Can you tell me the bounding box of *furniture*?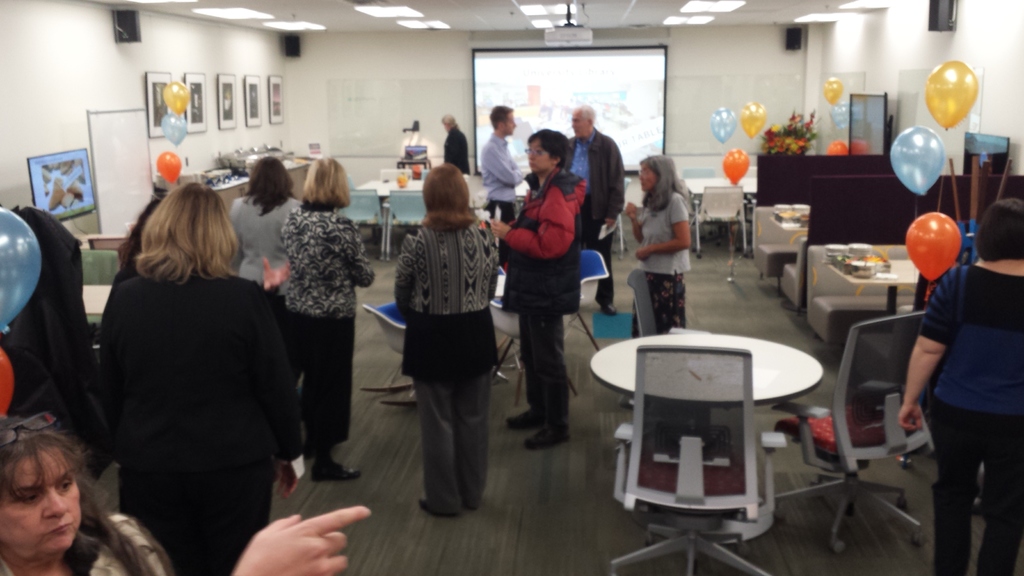
x1=361 y1=301 x2=417 y2=402.
